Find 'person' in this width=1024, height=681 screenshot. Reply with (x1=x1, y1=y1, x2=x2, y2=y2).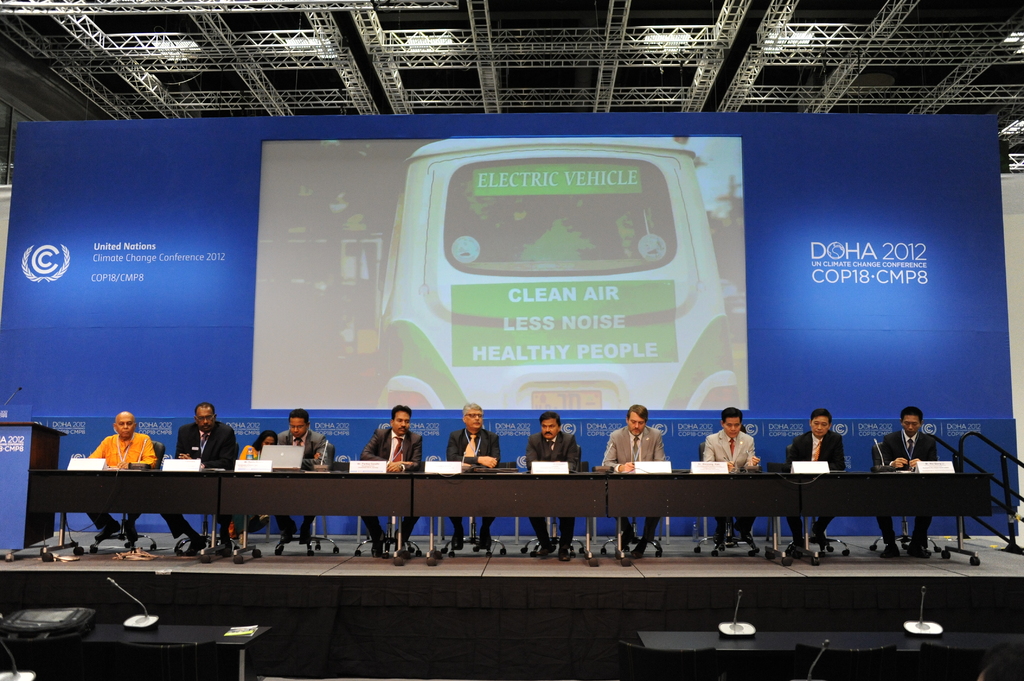
(x1=84, y1=413, x2=157, y2=531).
